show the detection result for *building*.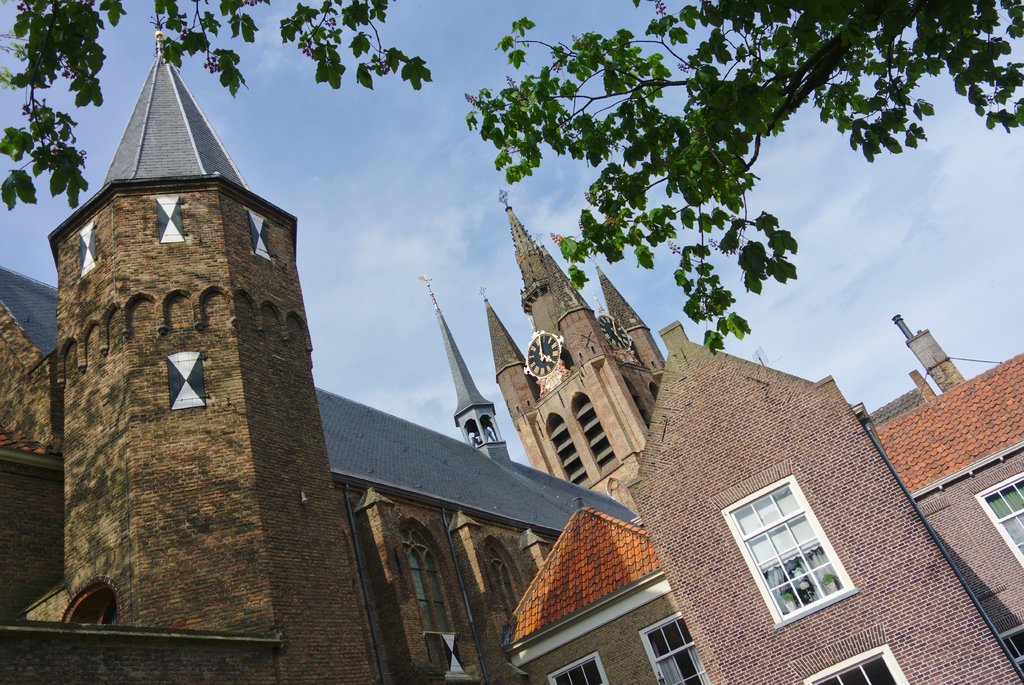
region(477, 186, 664, 521).
